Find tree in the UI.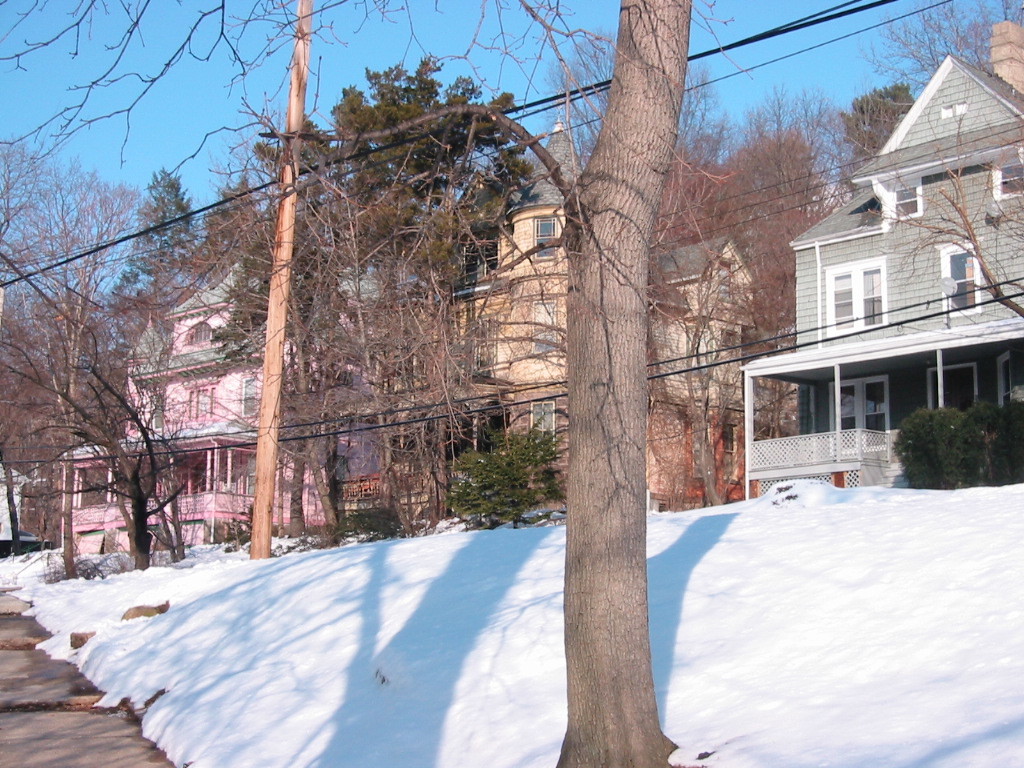
UI element at pyautogui.locateOnScreen(229, 49, 537, 470).
